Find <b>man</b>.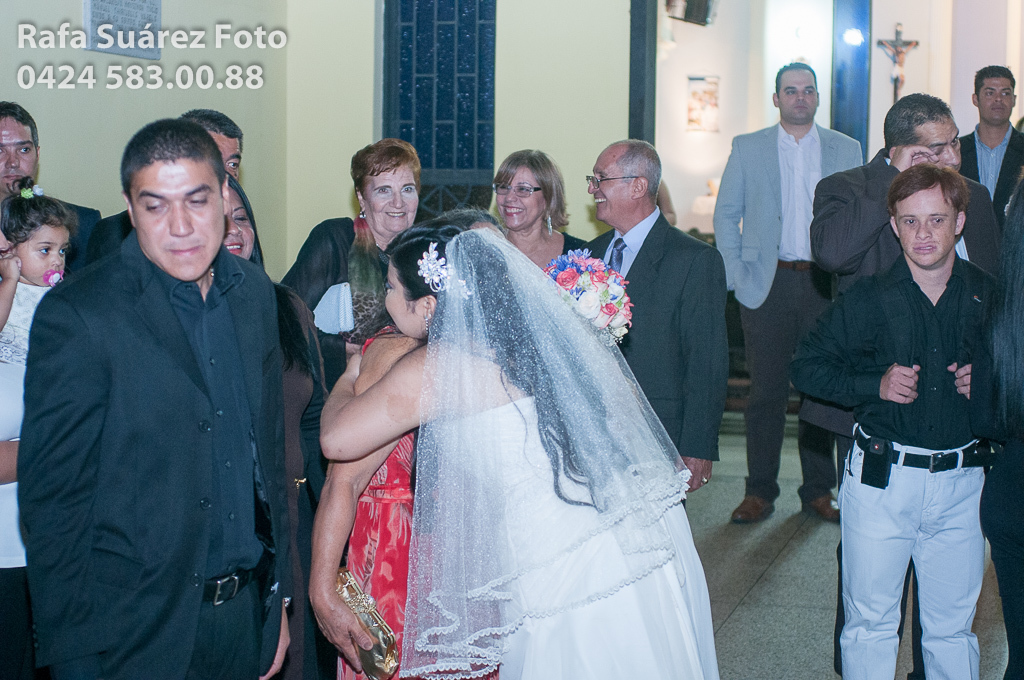
958,63,1017,199.
